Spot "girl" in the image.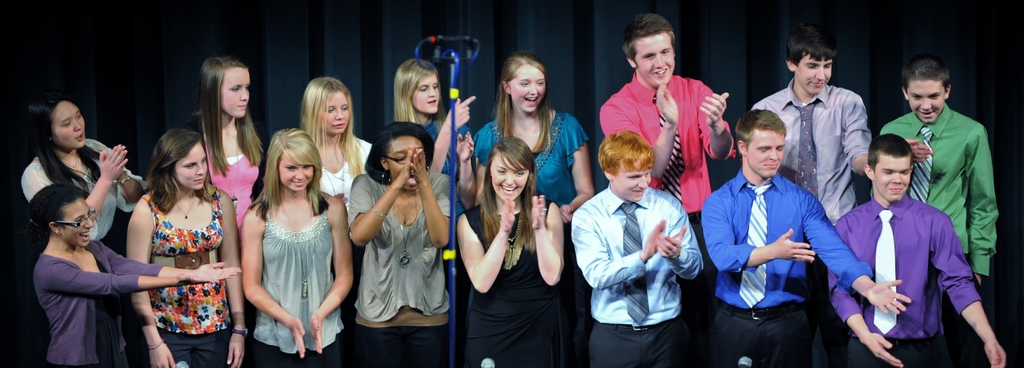
"girl" found at {"x1": 454, "y1": 132, "x2": 566, "y2": 367}.
